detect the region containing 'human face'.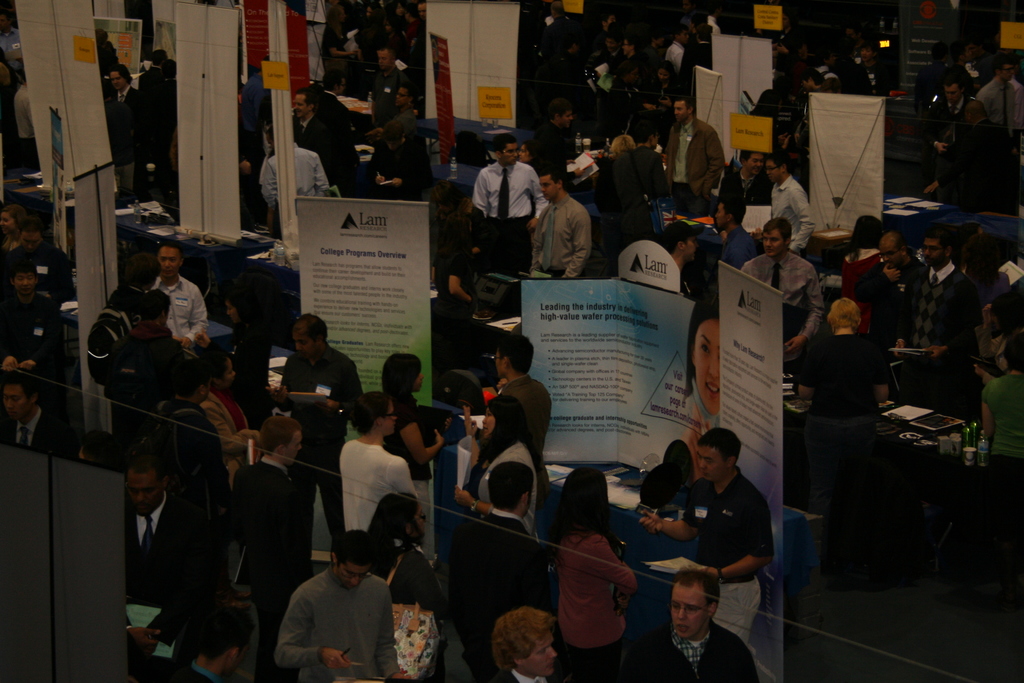
l=879, t=235, r=897, b=268.
